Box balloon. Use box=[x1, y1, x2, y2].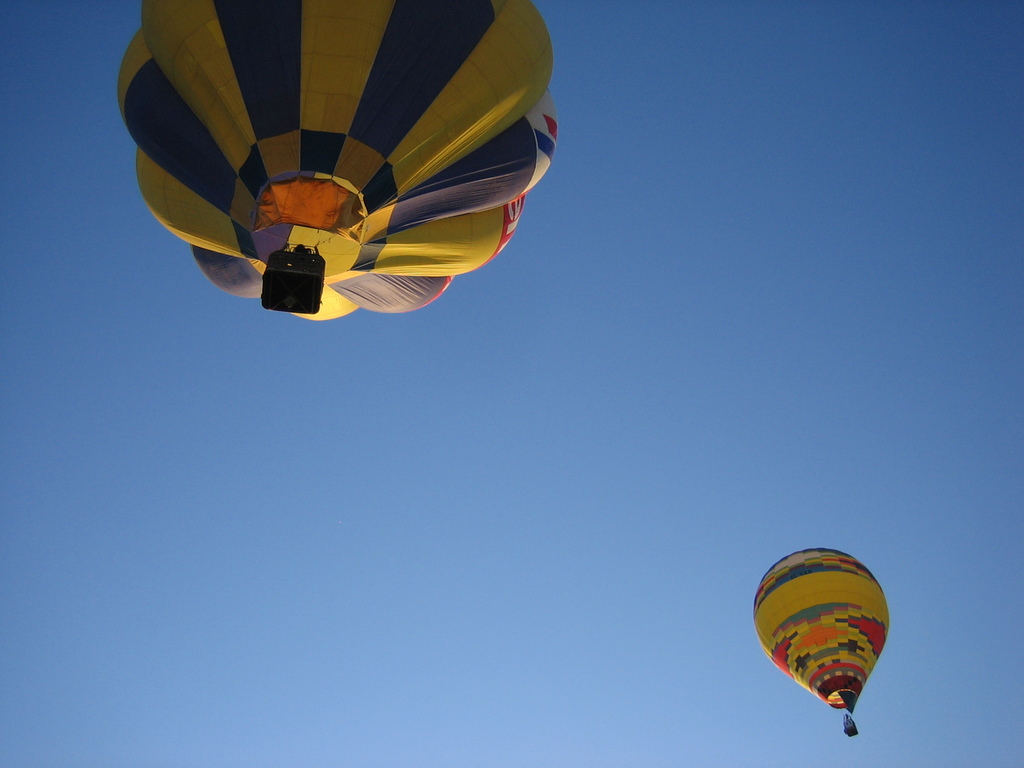
box=[115, 0, 560, 323].
